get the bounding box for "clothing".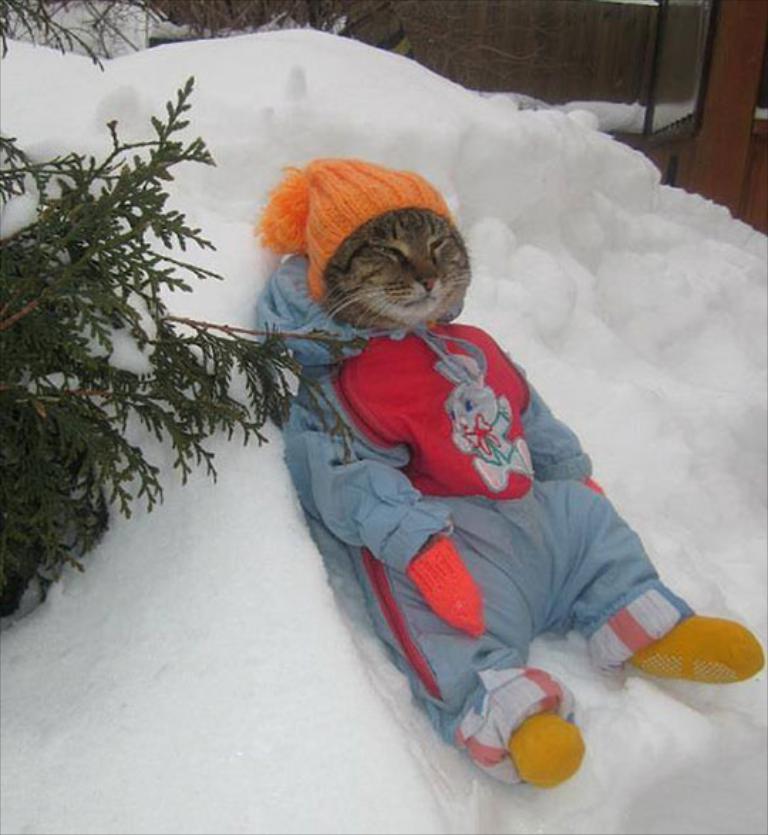
pyautogui.locateOnScreen(270, 272, 707, 718).
